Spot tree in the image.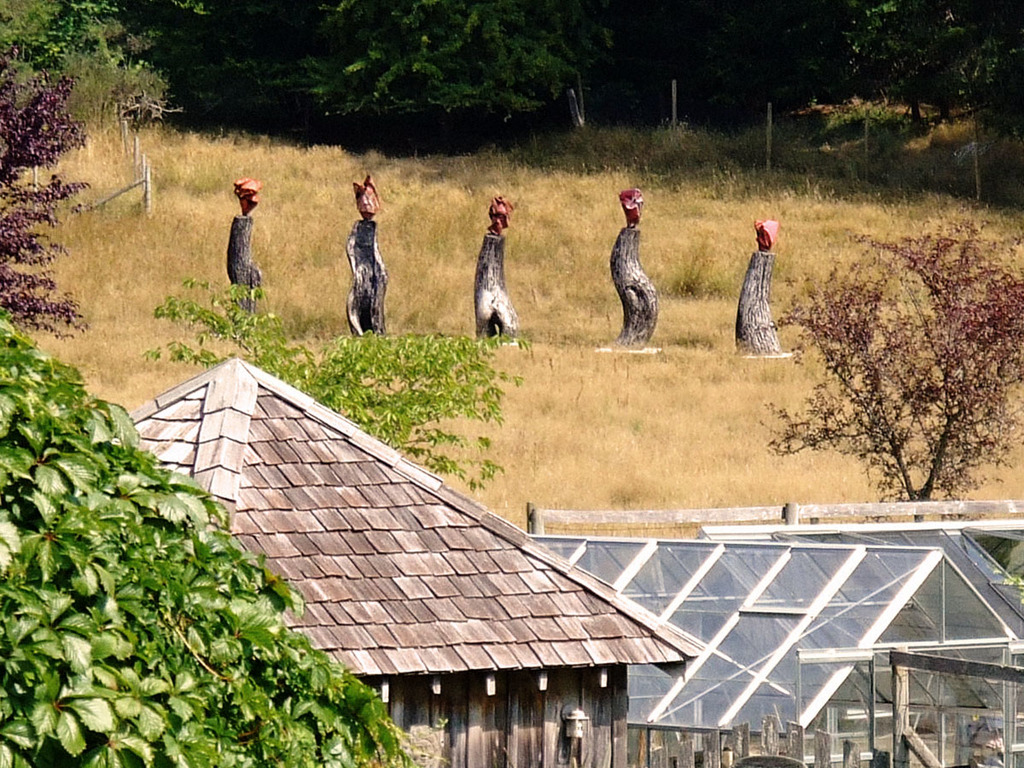
tree found at x1=770 y1=172 x2=995 y2=499.
